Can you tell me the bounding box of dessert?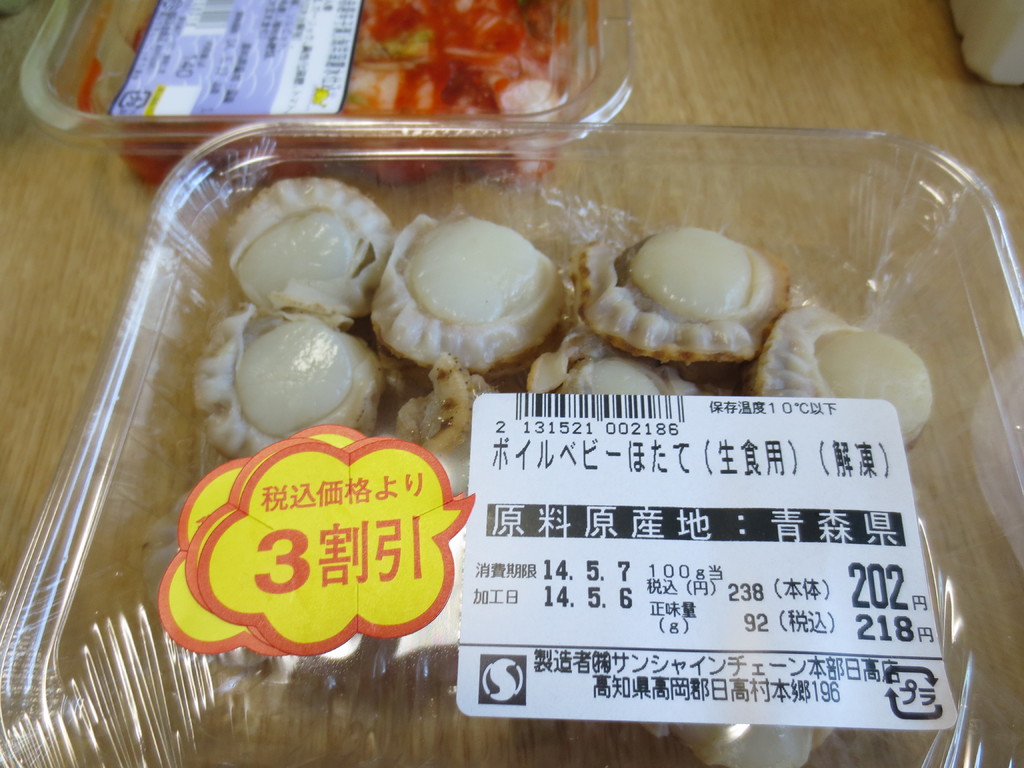
365:206:571:393.
